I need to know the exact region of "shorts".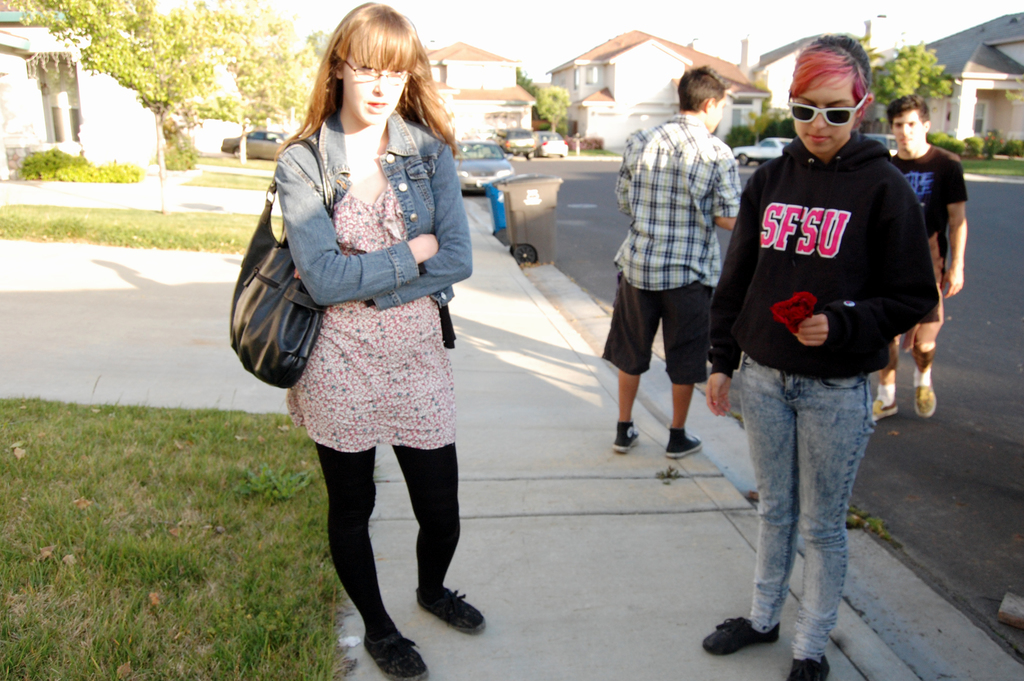
Region: detection(600, 271, 713, 386).
